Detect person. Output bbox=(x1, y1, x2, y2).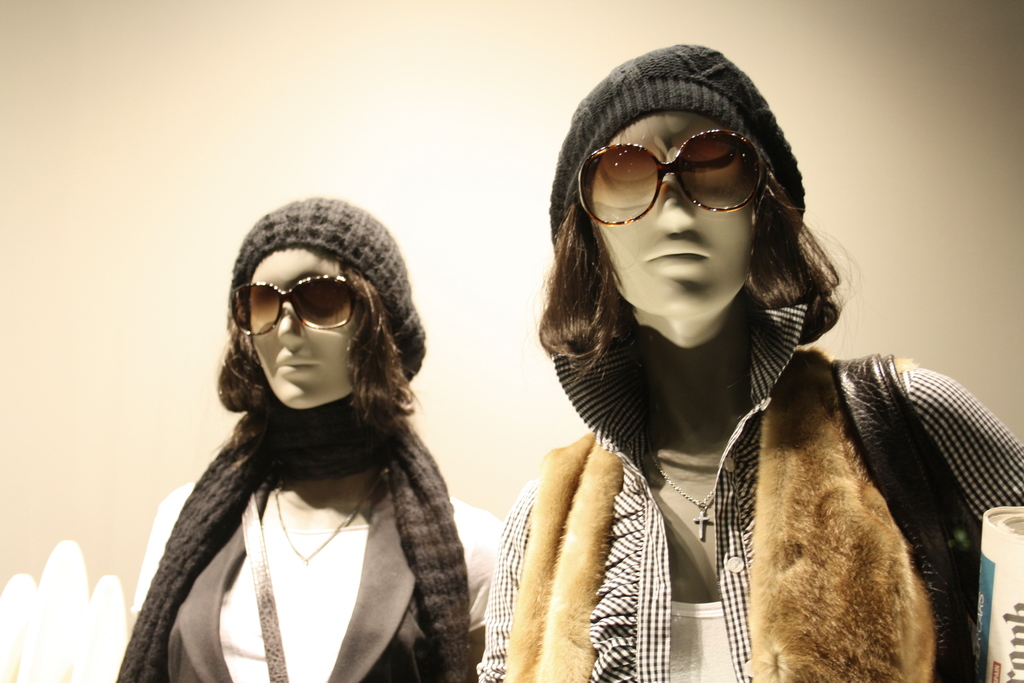
bbox=(475, 40, 1023, 682).
